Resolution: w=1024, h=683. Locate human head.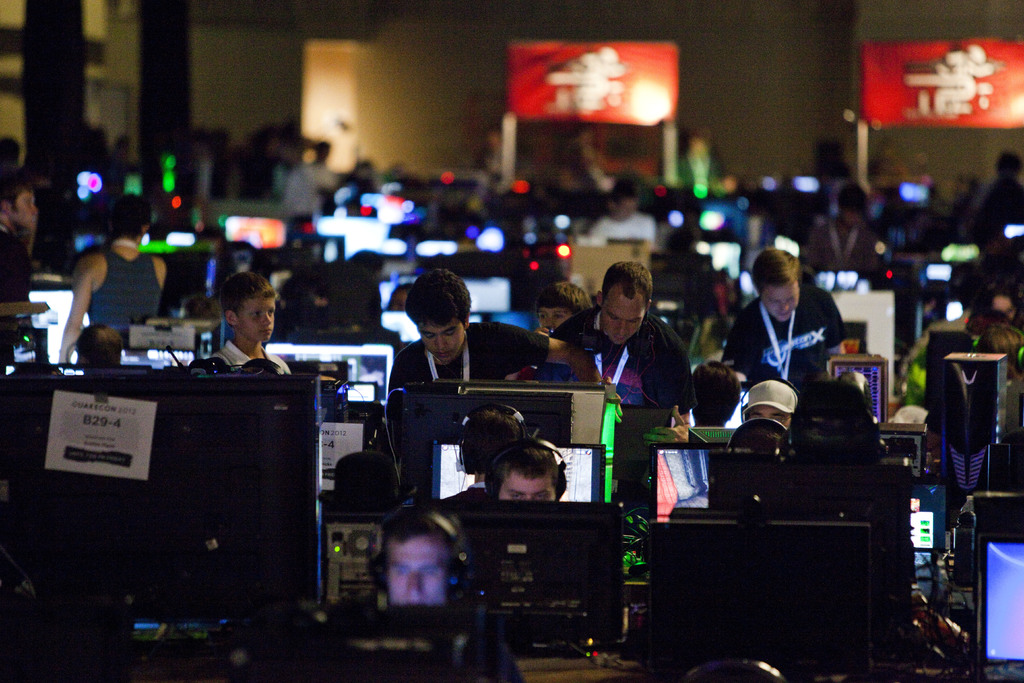
0/176/42/231.
